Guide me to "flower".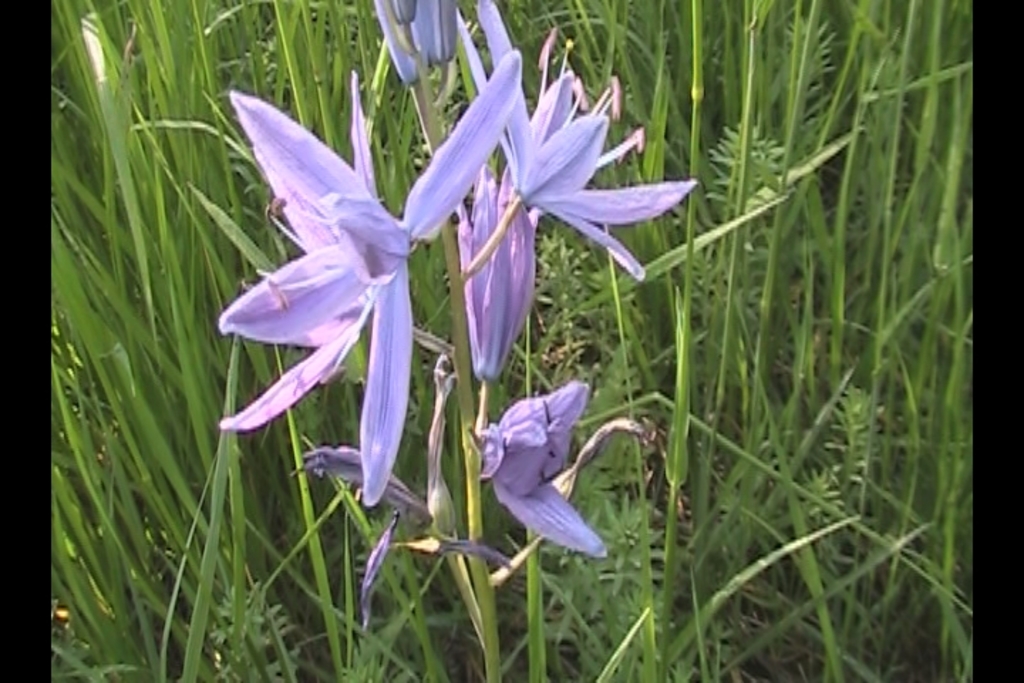
Guidance: {"left": 373, "top": 0, "right": 459, "bottom": 80}.
